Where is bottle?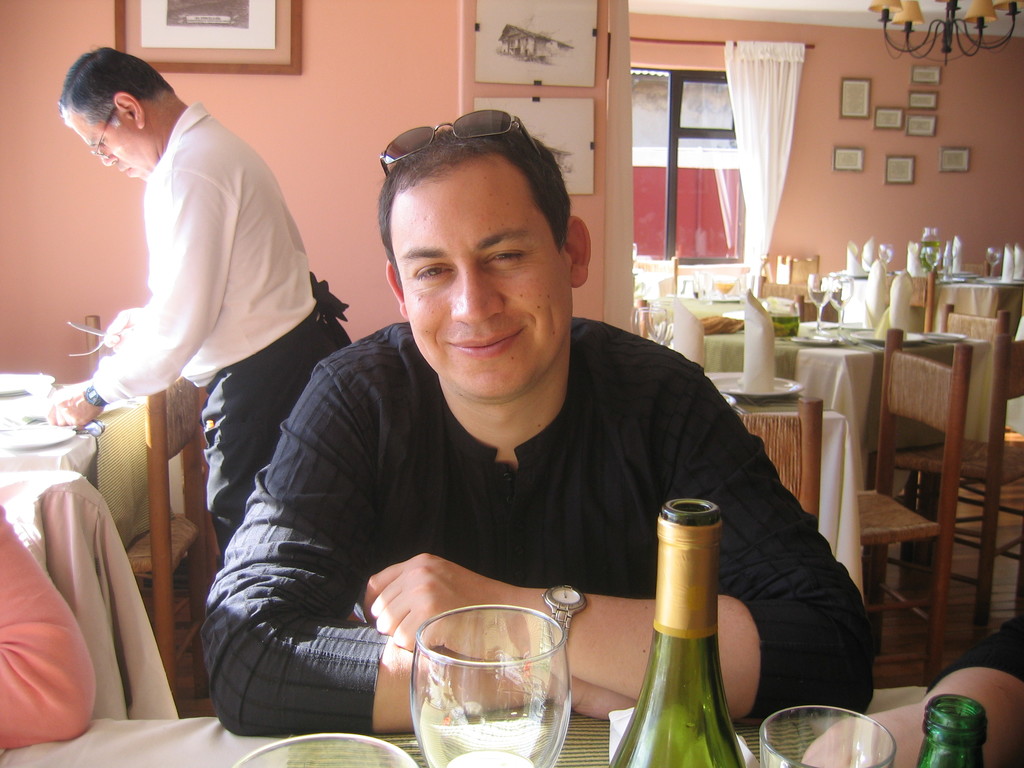
pyautogui.locateOnScreen(913, 692, 987, 767).
